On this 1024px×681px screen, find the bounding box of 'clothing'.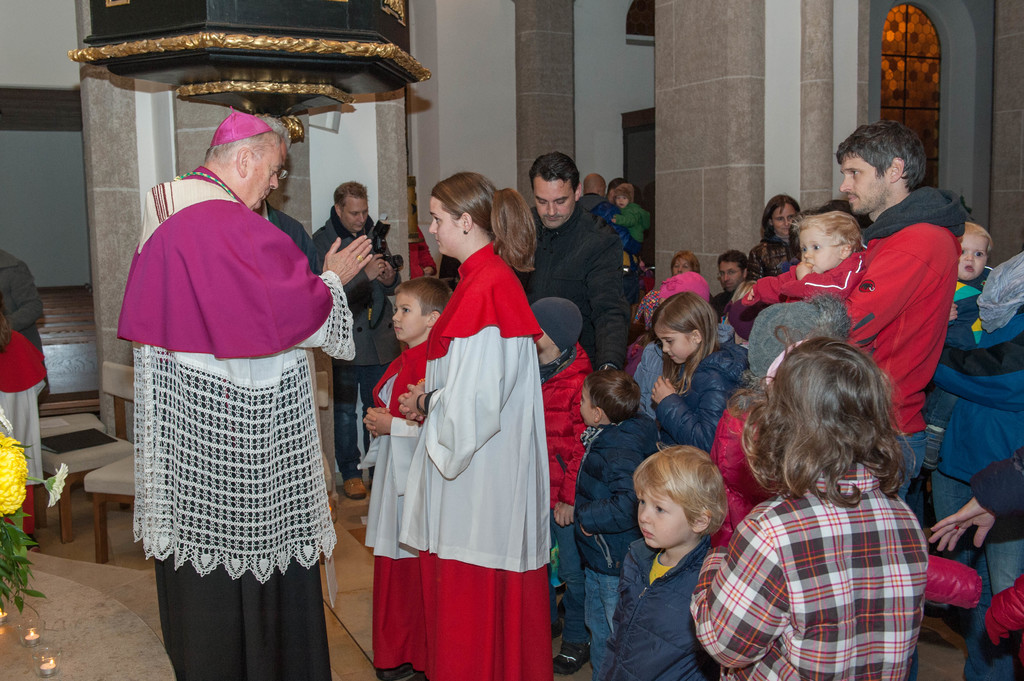
Bounding box: pyautogui.locateOnScreen(658, 310, 732, 442).
